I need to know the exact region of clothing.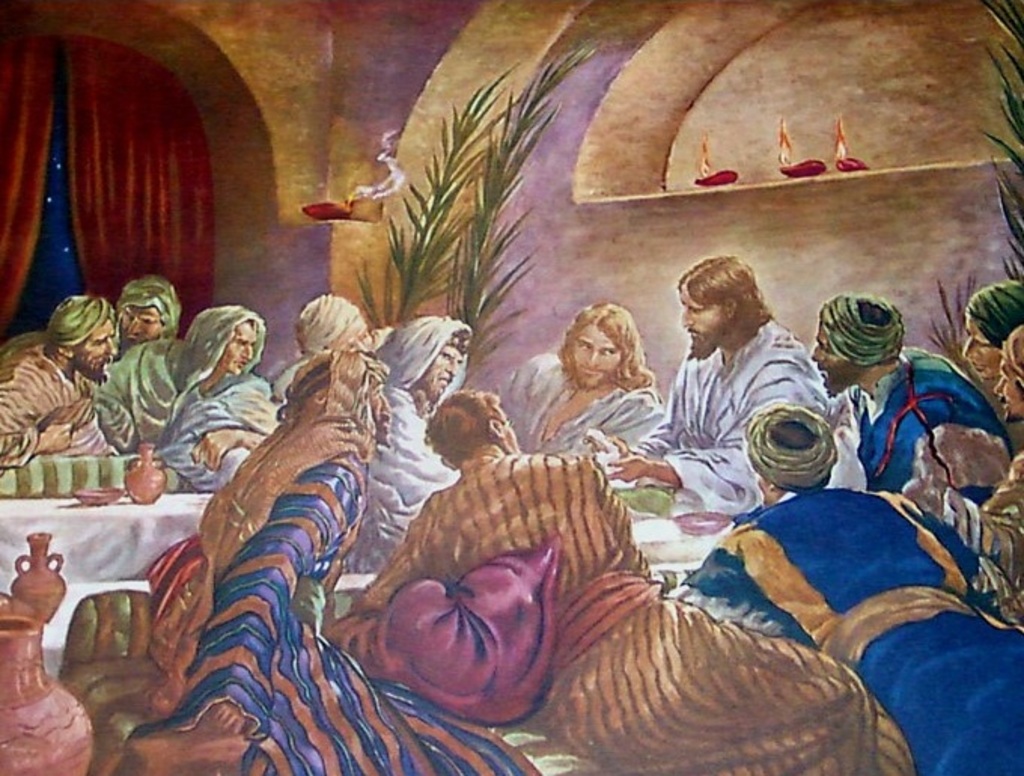
Region: <box>503,348,660,469</box>.
